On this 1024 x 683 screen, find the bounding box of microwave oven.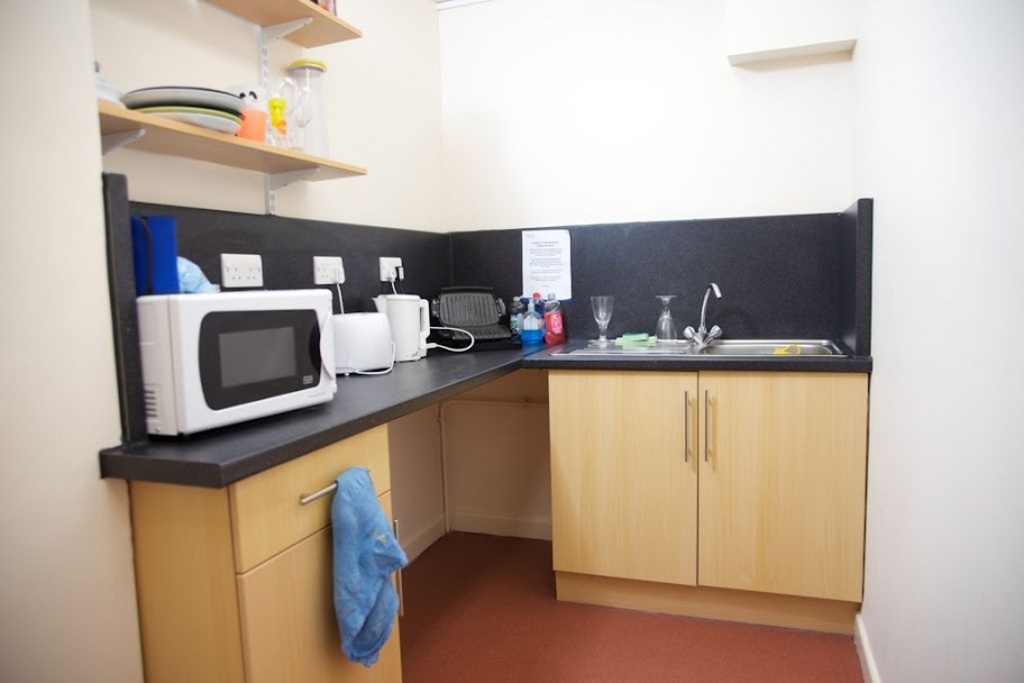
Bounding box: [x1=148, y1=286, x2=341, y2=438].
